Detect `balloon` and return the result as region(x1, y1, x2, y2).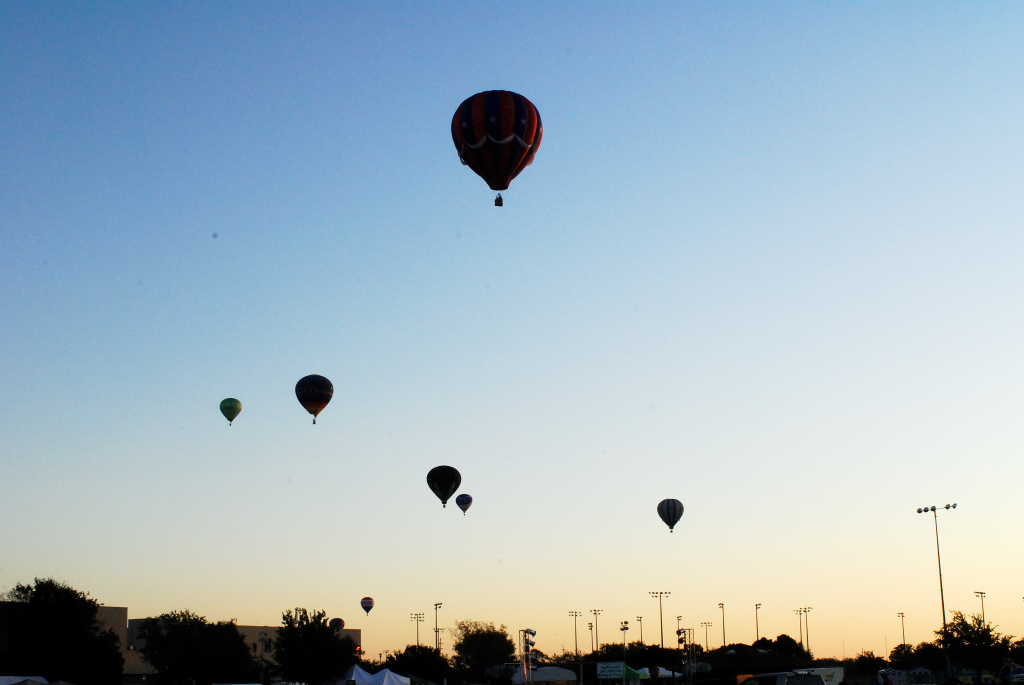
region(656, 500, 686, 524).
